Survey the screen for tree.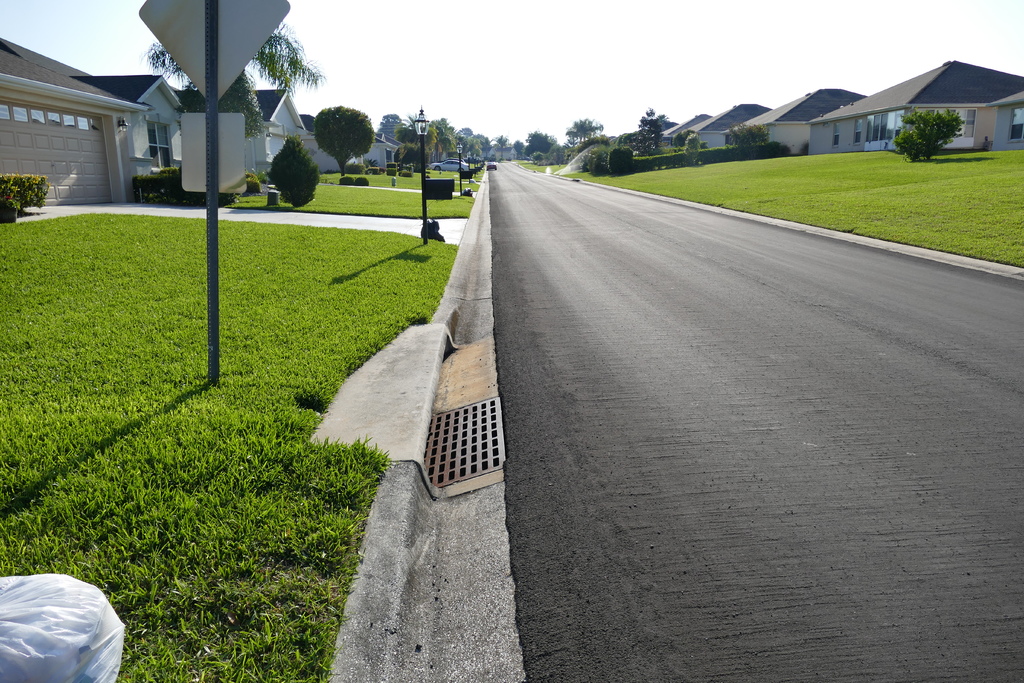
Survey found: x1=526 y1=128 x2=552 y2=155.
